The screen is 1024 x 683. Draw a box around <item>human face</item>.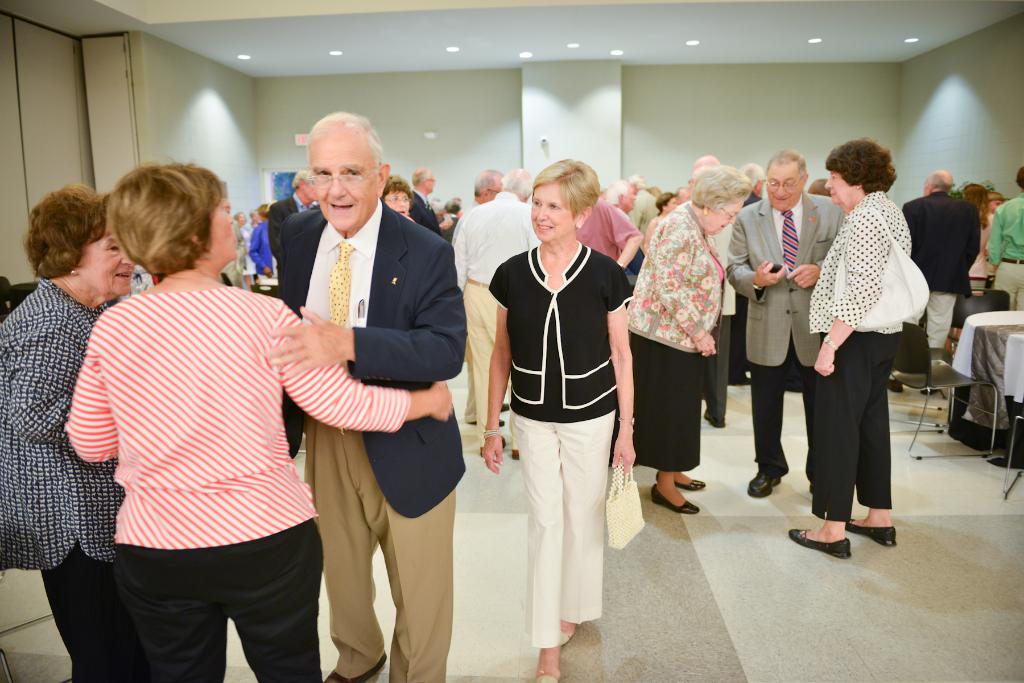
(199, 191, 237, 254).
